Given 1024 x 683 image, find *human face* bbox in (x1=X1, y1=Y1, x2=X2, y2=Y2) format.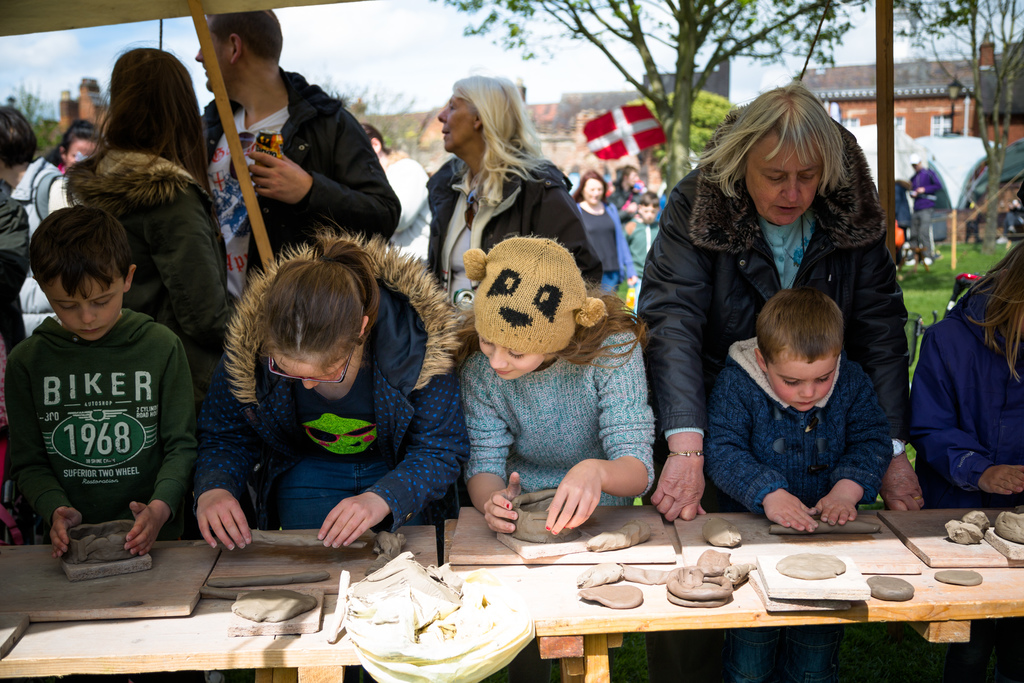
(x1=641, y1=202, x2=657, y2=226).
